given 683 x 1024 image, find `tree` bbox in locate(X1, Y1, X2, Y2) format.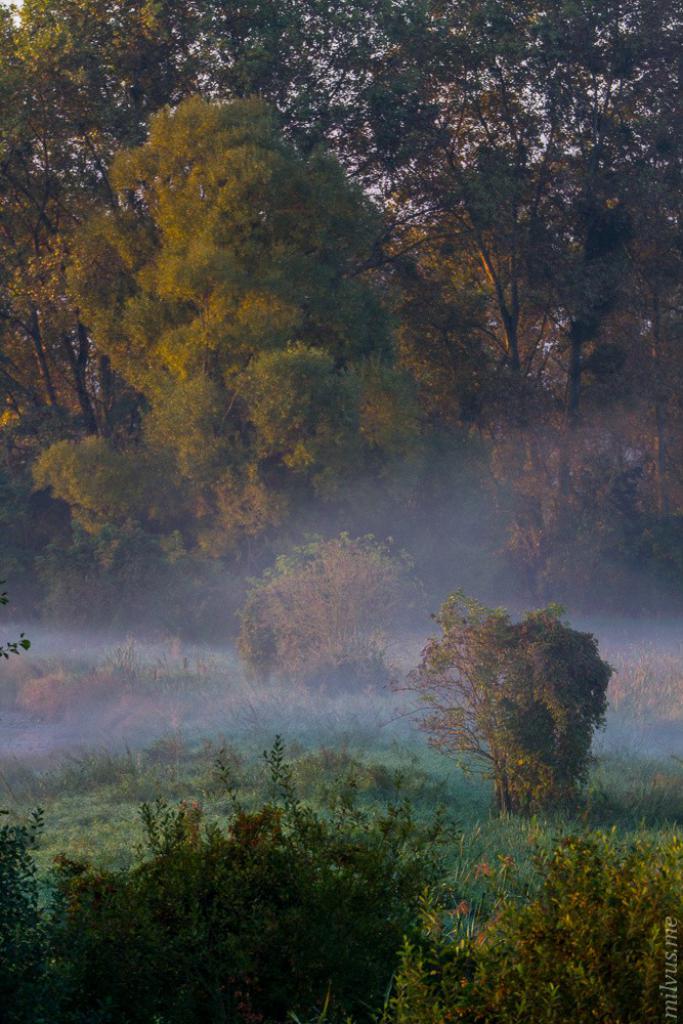
locate(232, 532, 426, 709).
